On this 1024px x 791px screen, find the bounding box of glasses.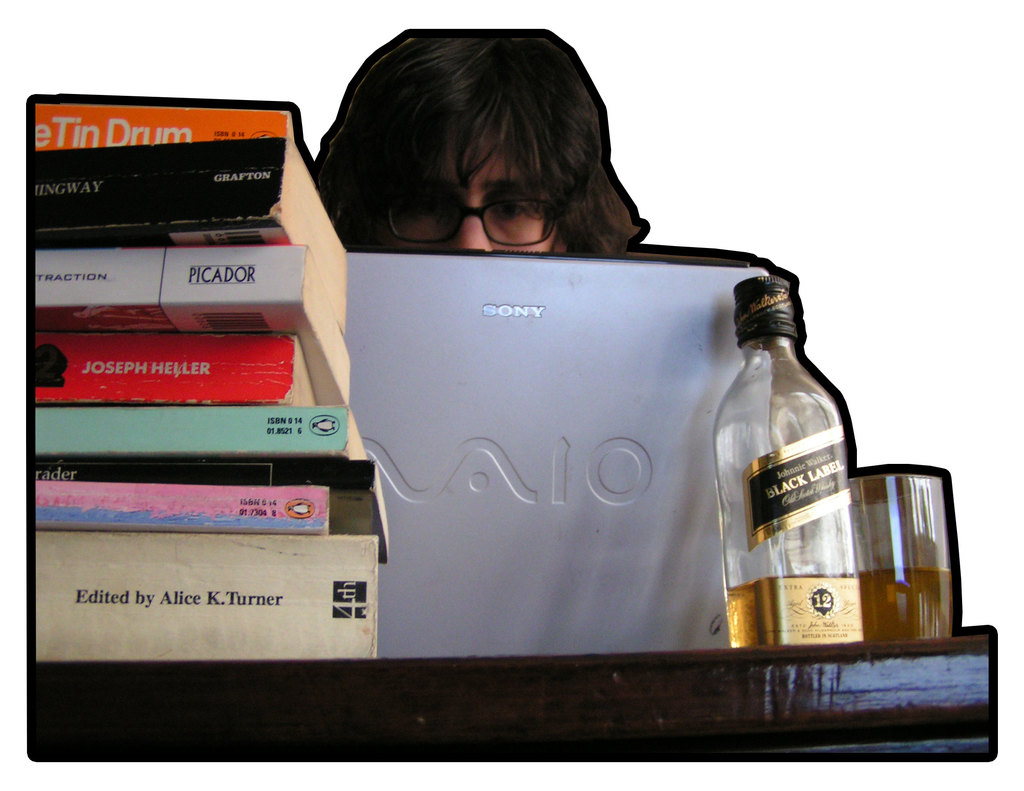
Bounding box: <region>377, 198, 561, 244</region>.
